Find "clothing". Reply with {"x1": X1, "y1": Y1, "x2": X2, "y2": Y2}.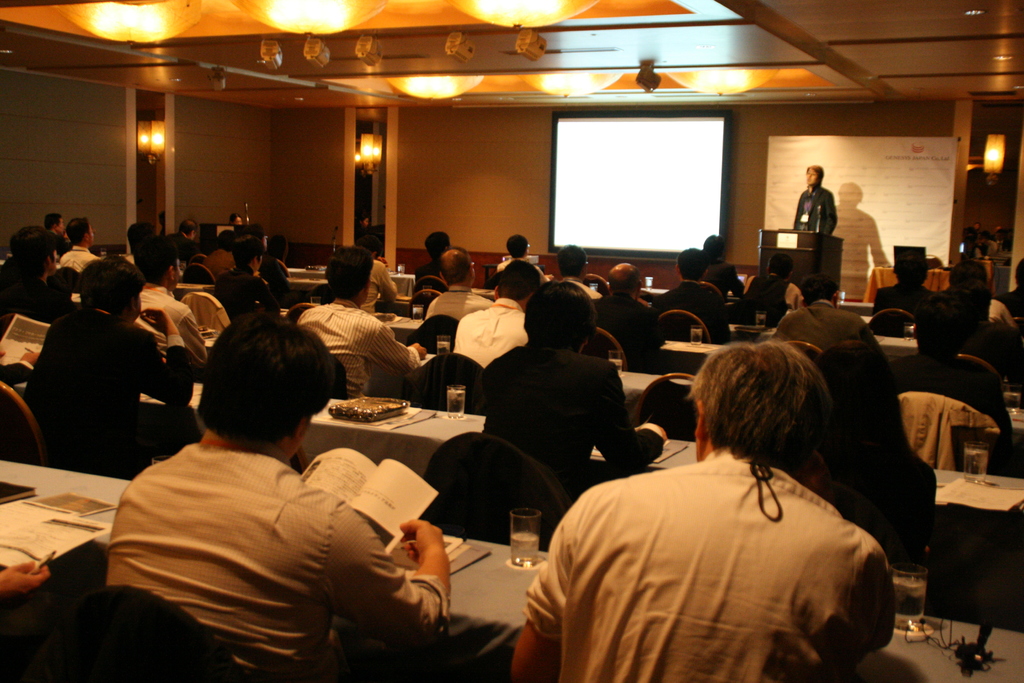
{"x1": 61, "y1": 247, "x2": 97, "y2": 273}.
